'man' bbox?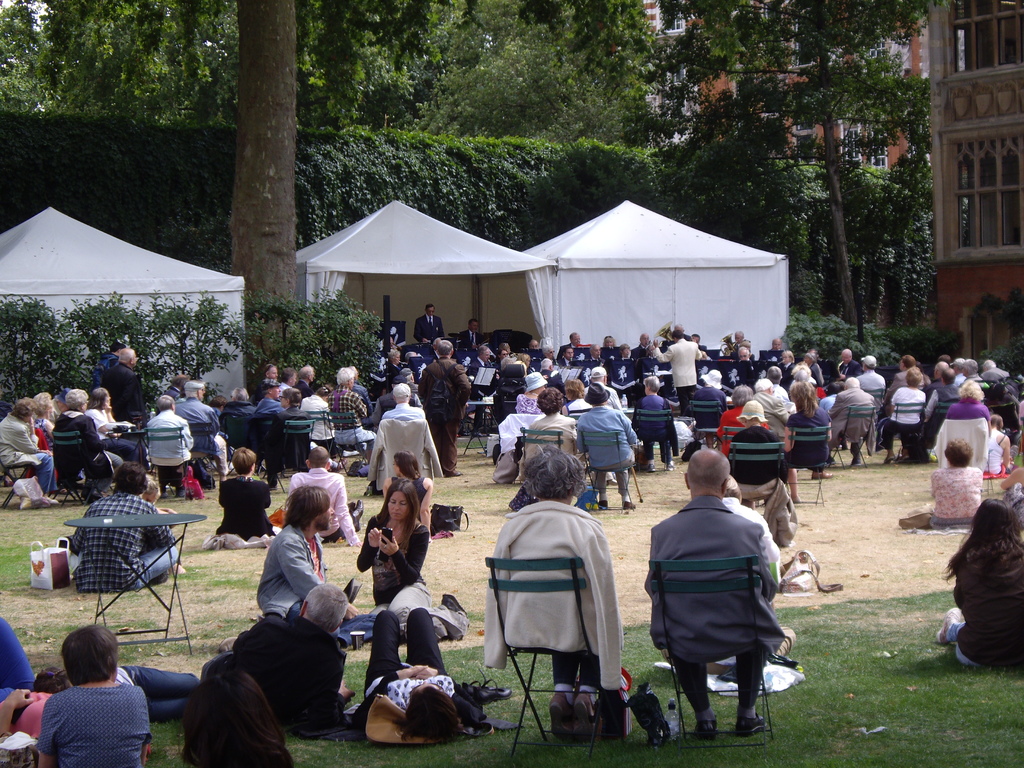
pyautogui.locateOnScreen(556, 344, 580, 365)
